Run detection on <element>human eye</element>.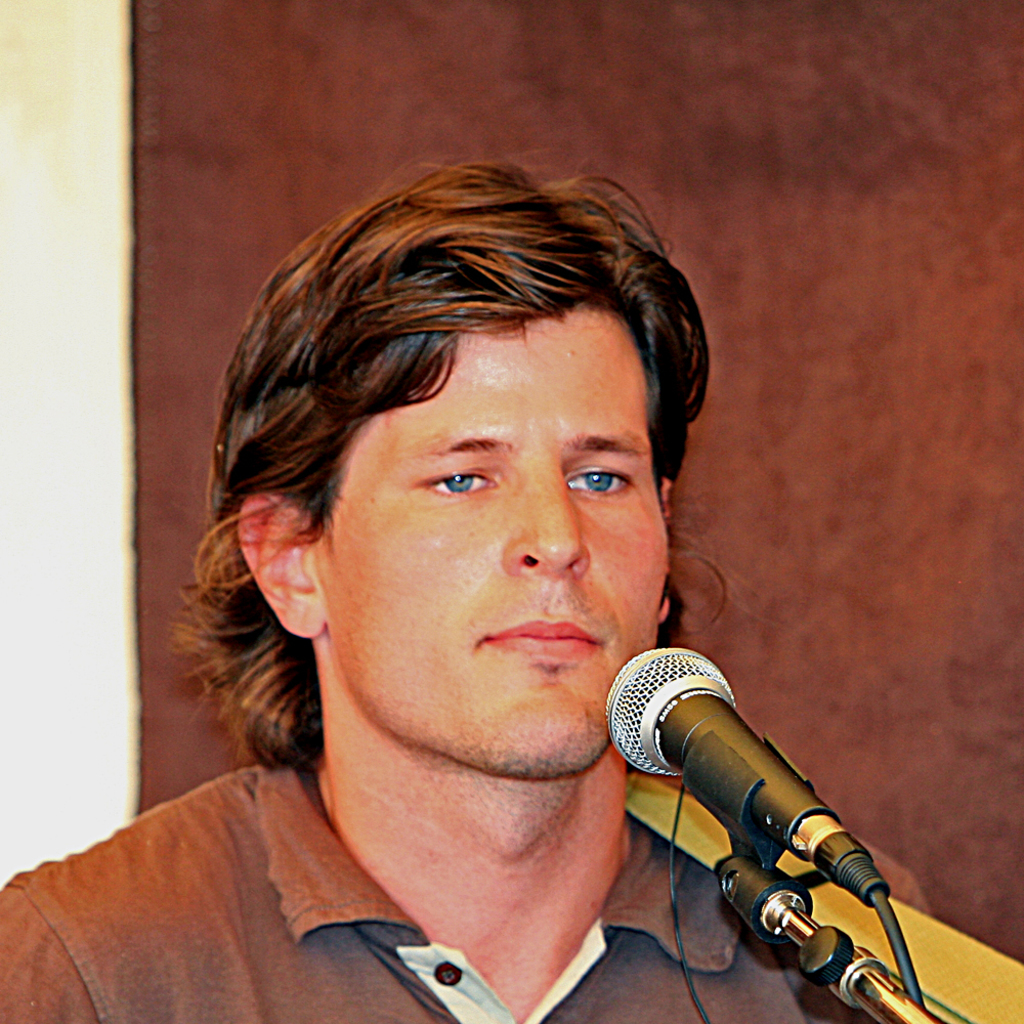
Result: select_region(409, 442, 497, 504).
